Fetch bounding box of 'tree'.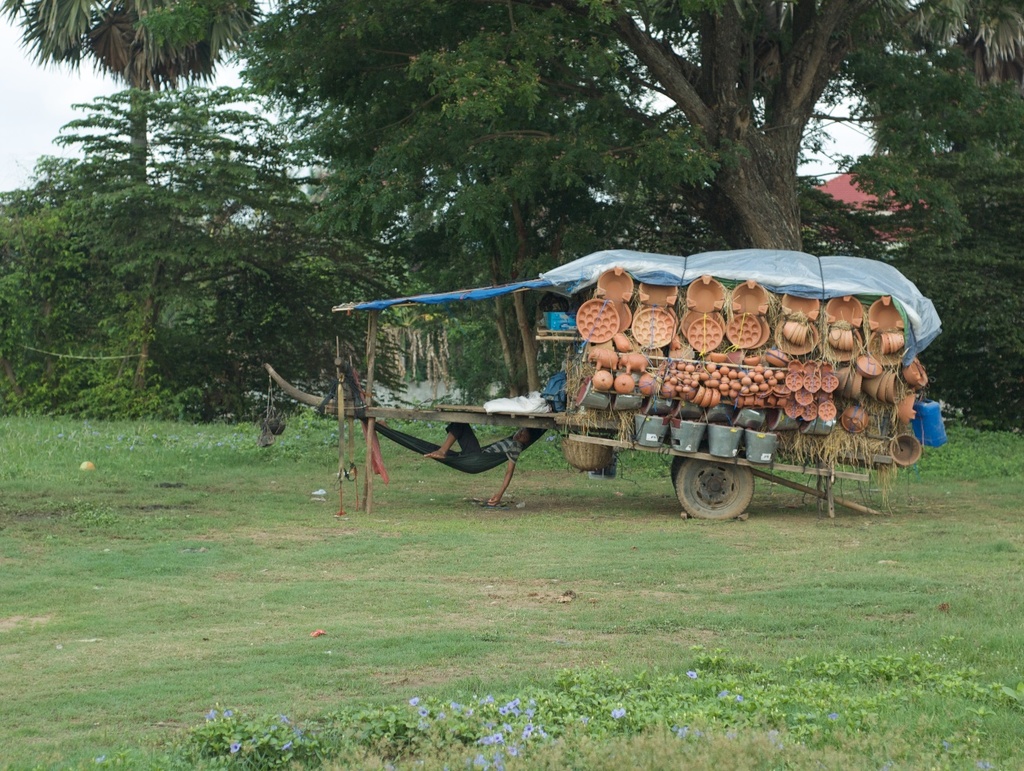
Bbox: bbox=[225, 0, 1023, 255].
